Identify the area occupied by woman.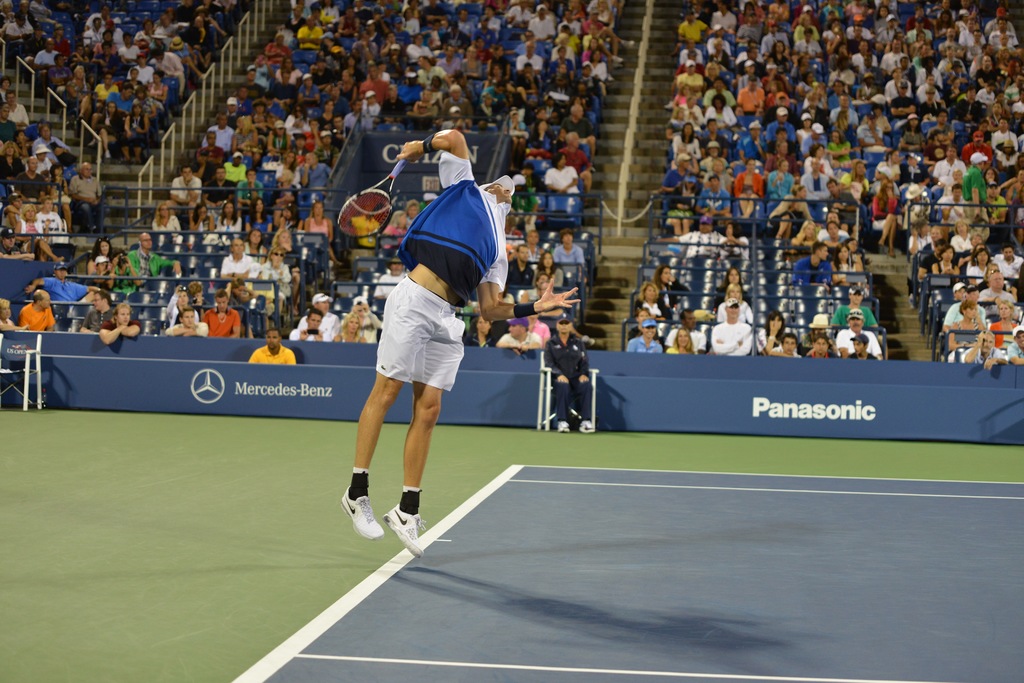
Area: 404/199/421/230.
